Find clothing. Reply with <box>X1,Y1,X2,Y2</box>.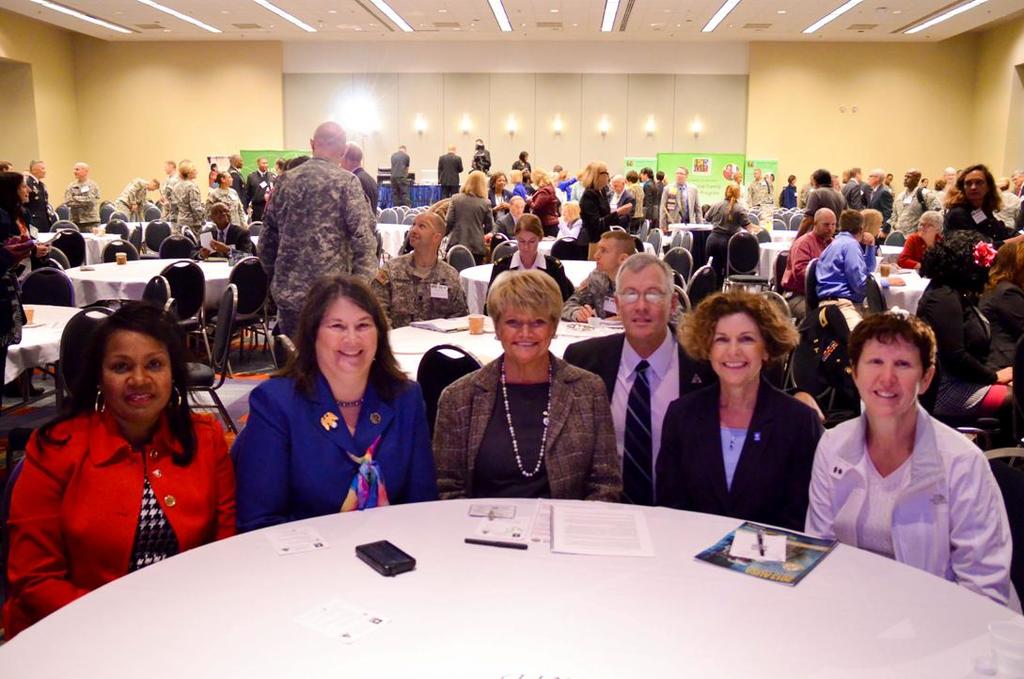
<box>977,279,1023,372</box>.
